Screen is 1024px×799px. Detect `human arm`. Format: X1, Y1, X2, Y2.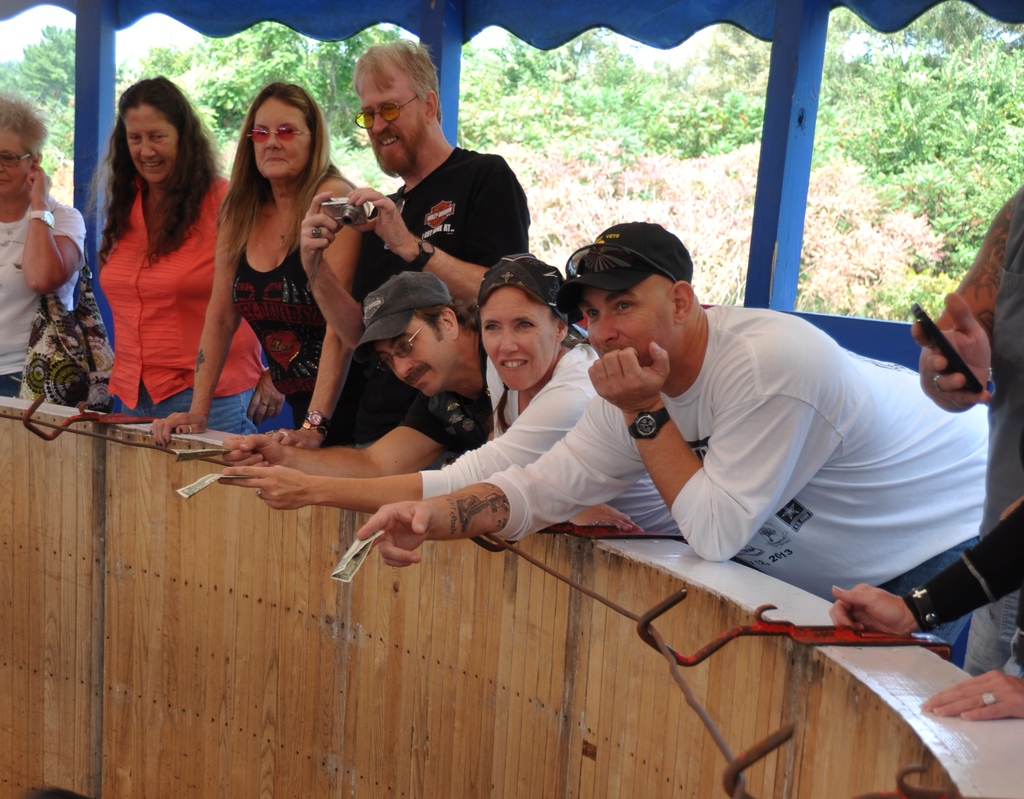
831, 502, 1023, 630.
